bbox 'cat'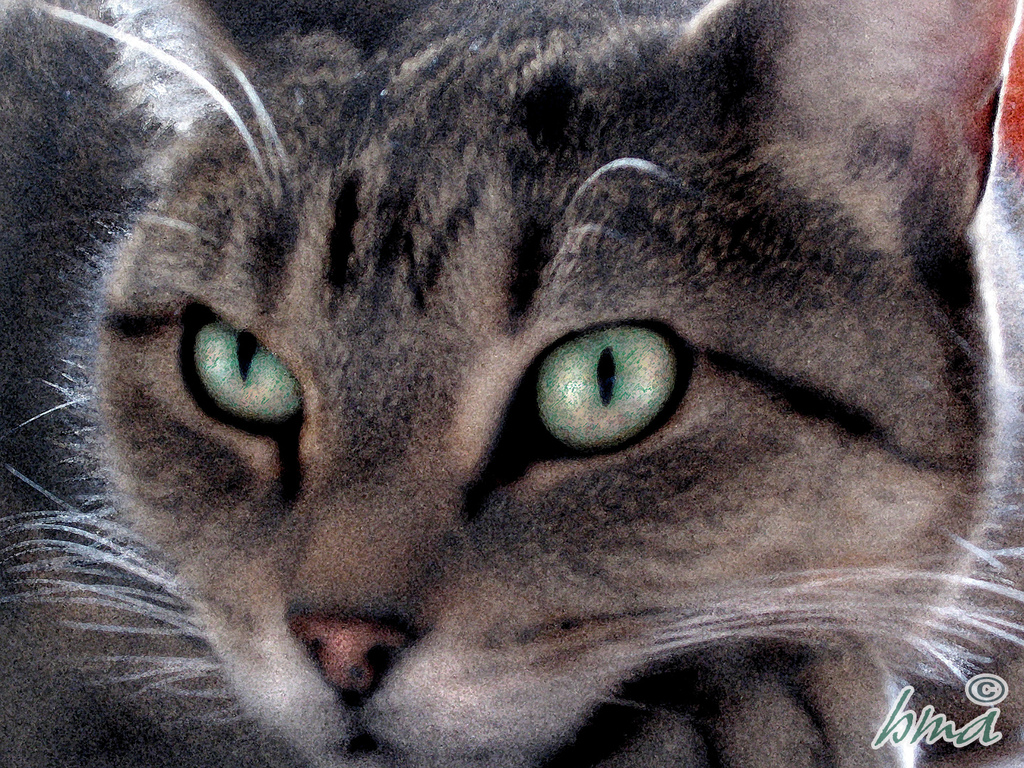
box(0, 0, 1023, 767)
